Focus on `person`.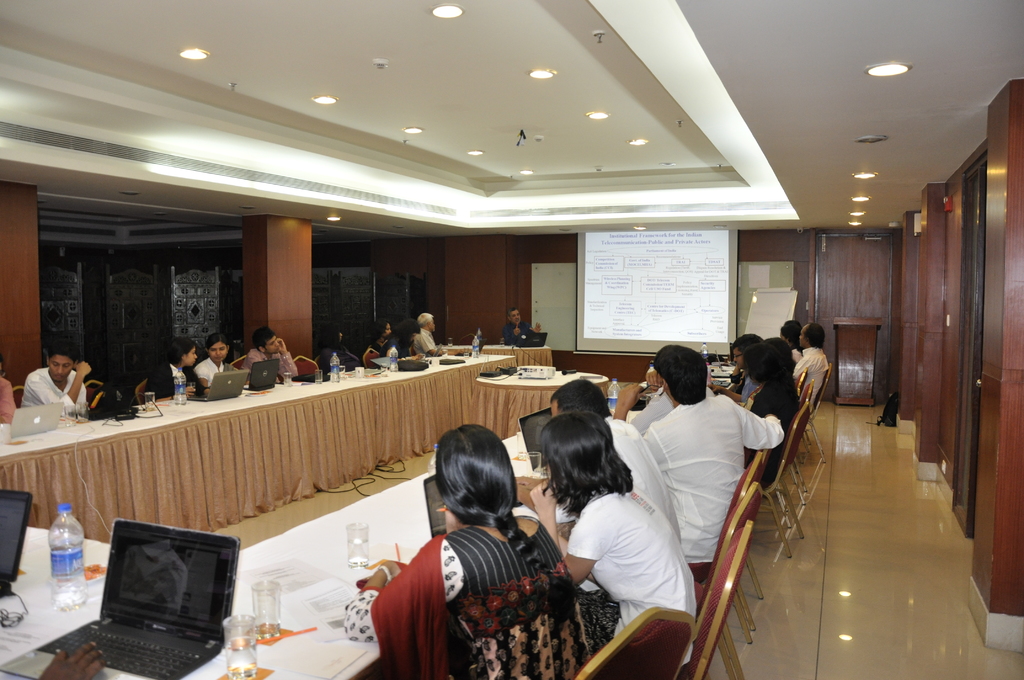
Focused at 237 327 298 387.
